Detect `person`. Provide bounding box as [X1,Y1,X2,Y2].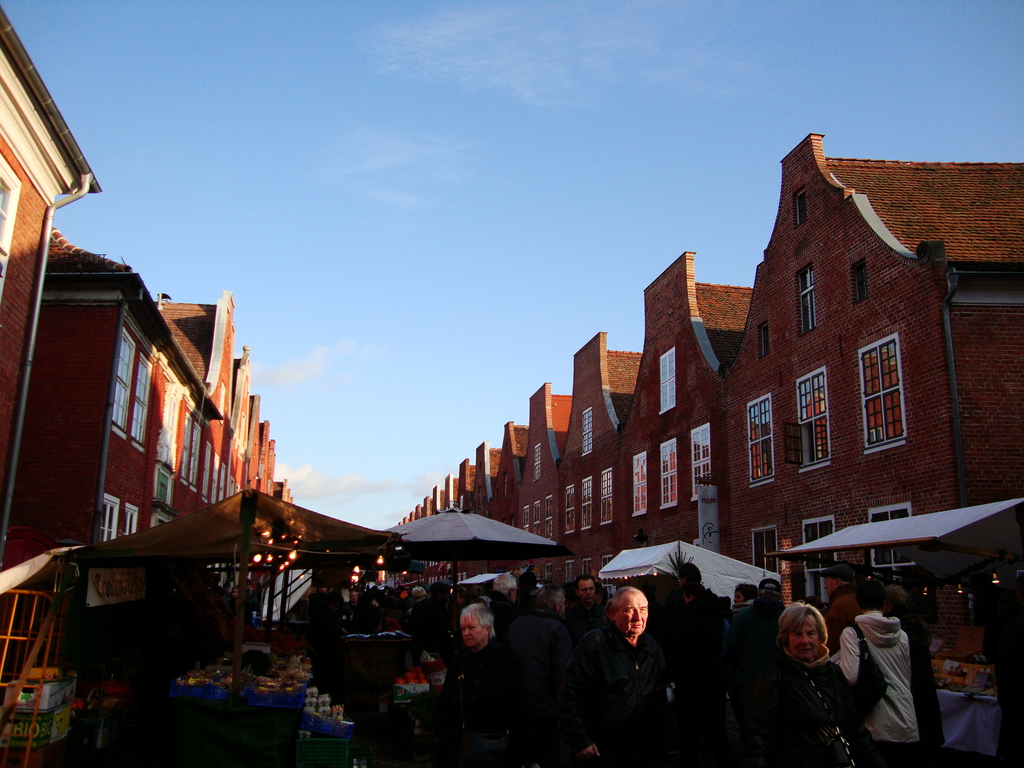
[386,579,444,627].
